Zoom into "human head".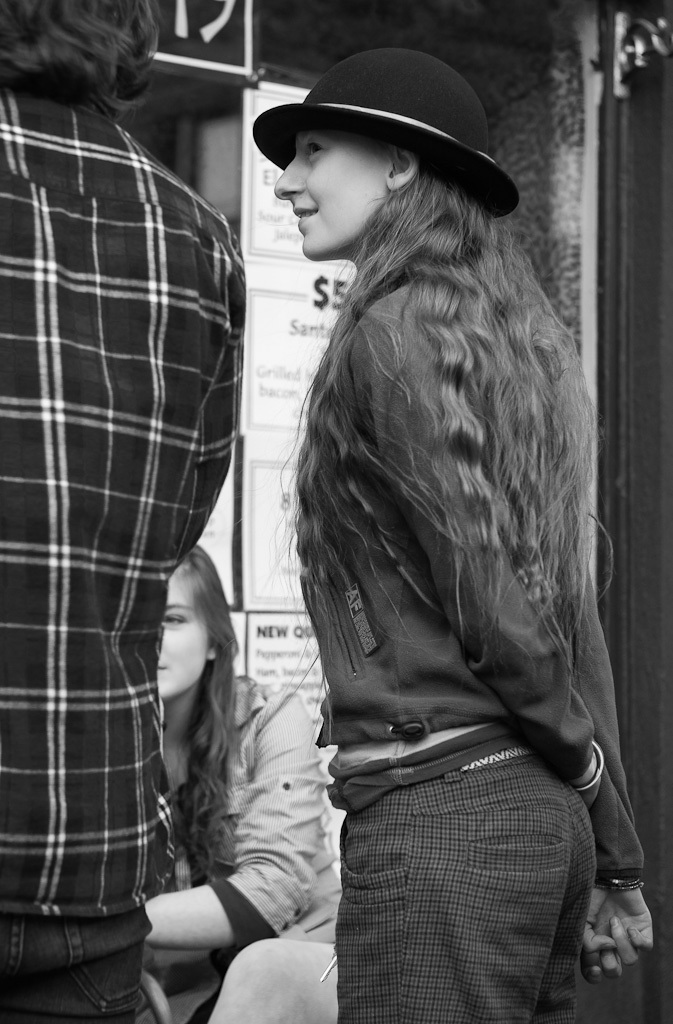
Zoom target: [141, 540, 231, 714].
